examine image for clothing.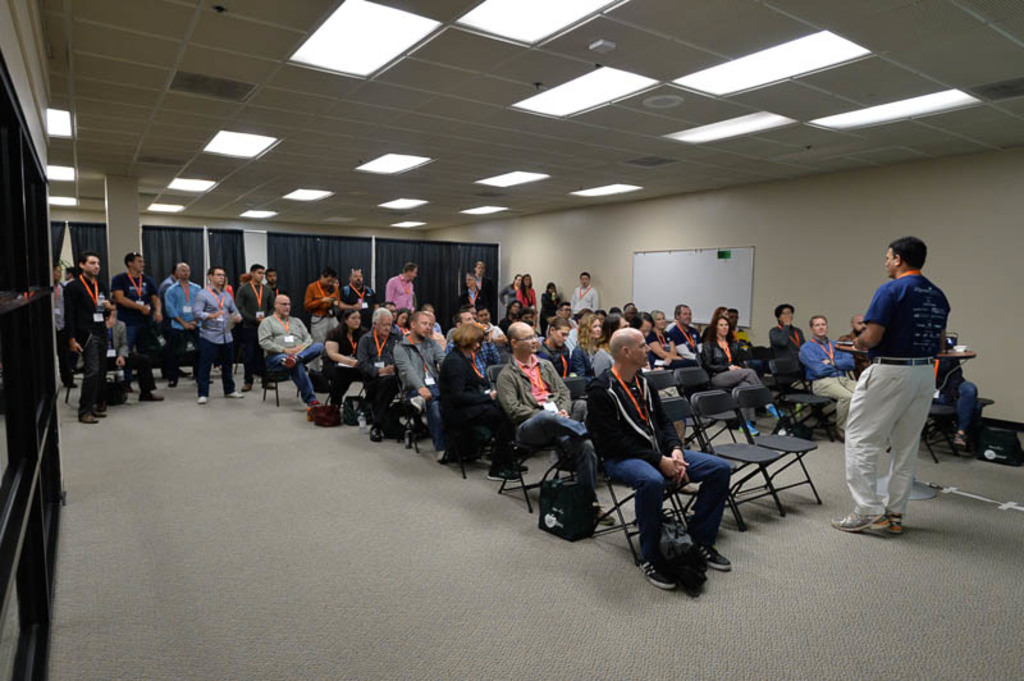
Examination result: box=[503, 285, 513, 311].
